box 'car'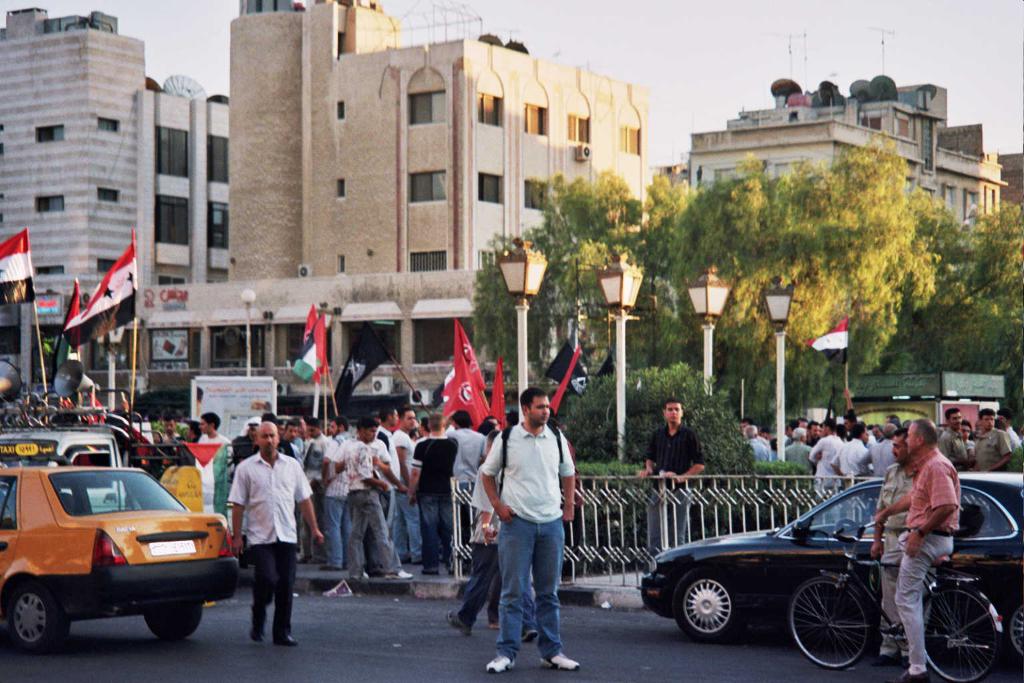
pyautogui.locateOnScreen(0, 466, 233, 656)
